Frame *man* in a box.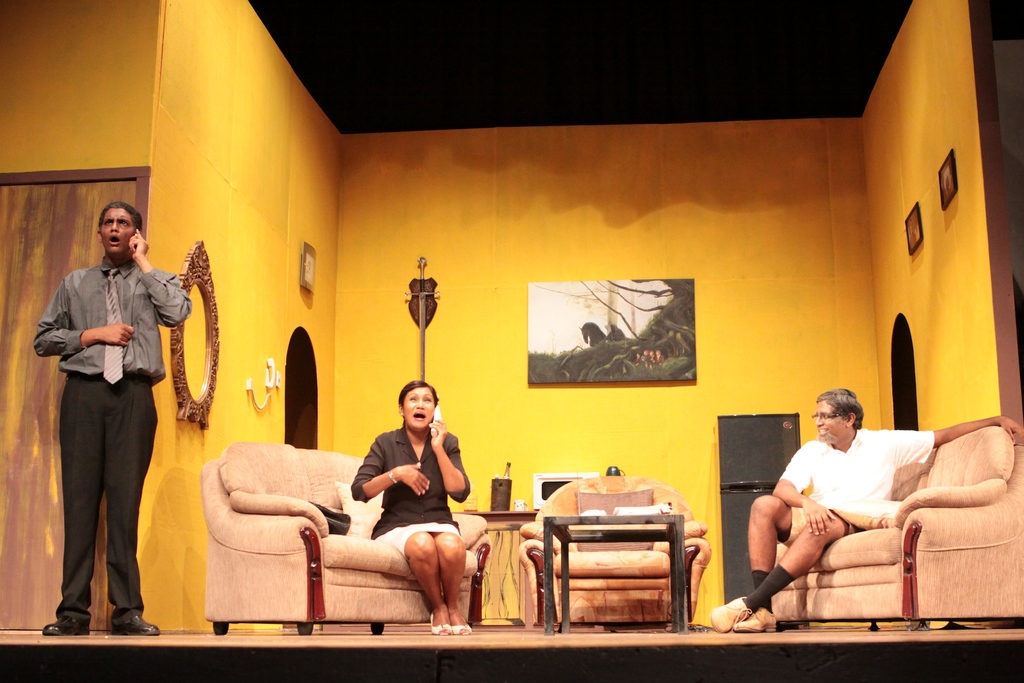
Rect(735, 391, 993, 645).
